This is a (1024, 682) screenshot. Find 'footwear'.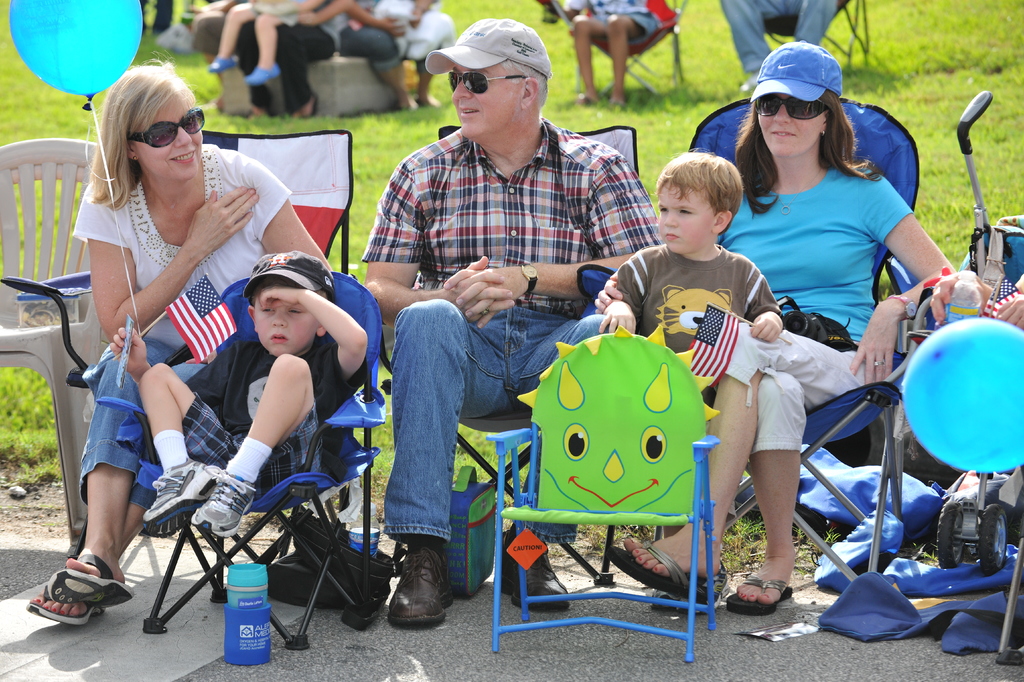
Bounding box: region(29, 585, 112, 631).
